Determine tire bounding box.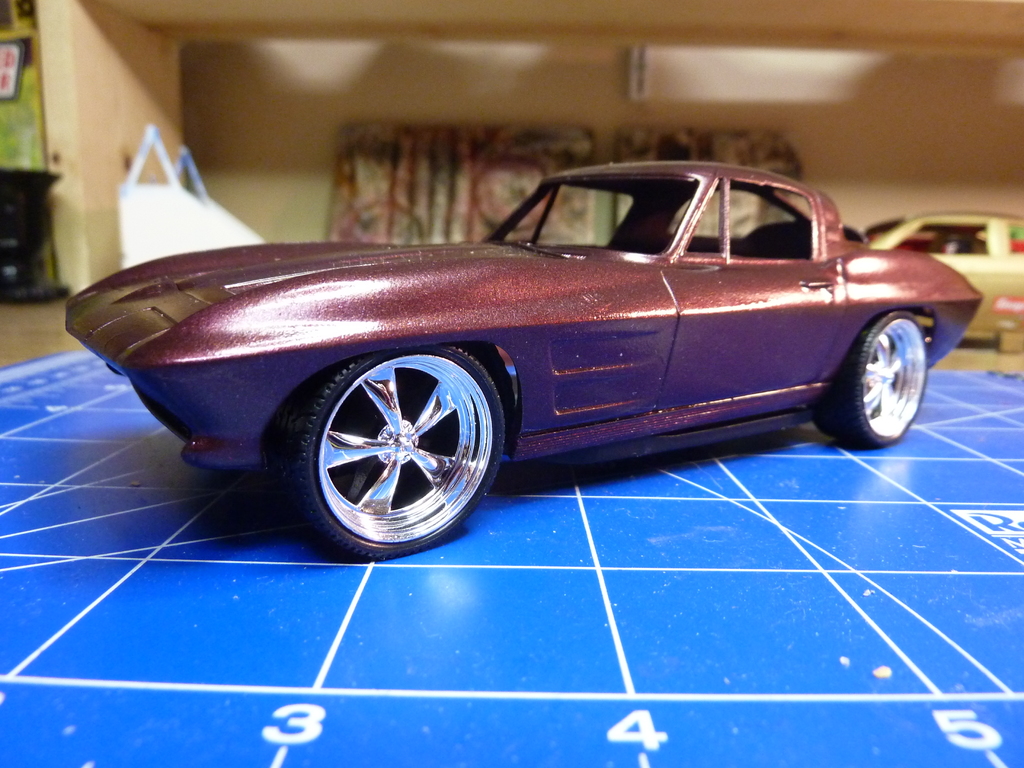
Determined: bbox=[812, 308, 929, 447].
